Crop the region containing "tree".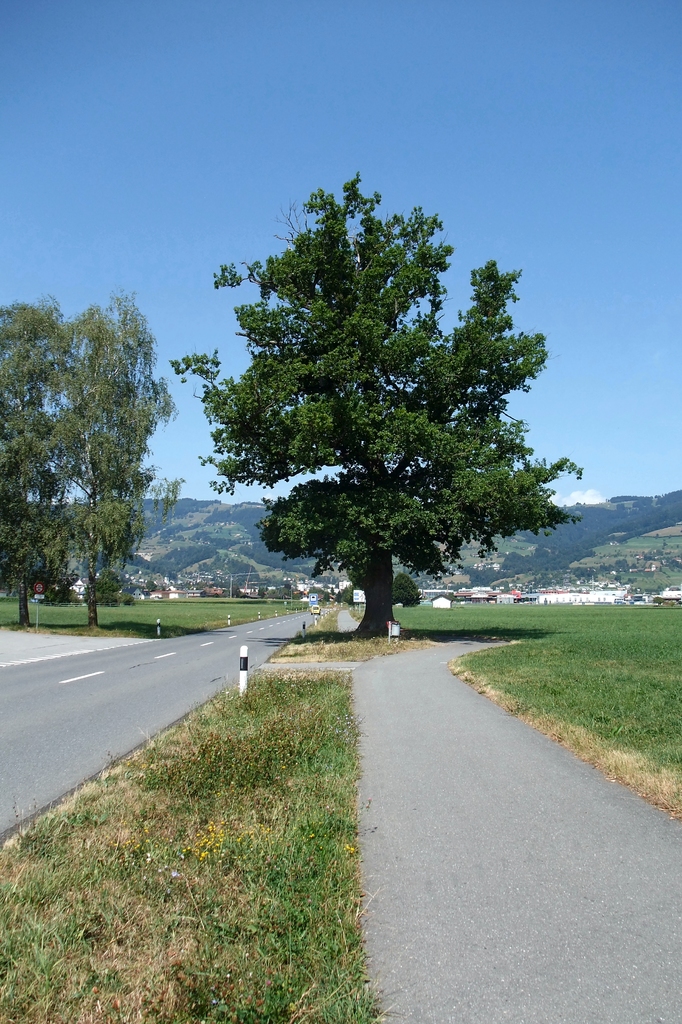
Crop region: box=[200, 162, 562, 637].
